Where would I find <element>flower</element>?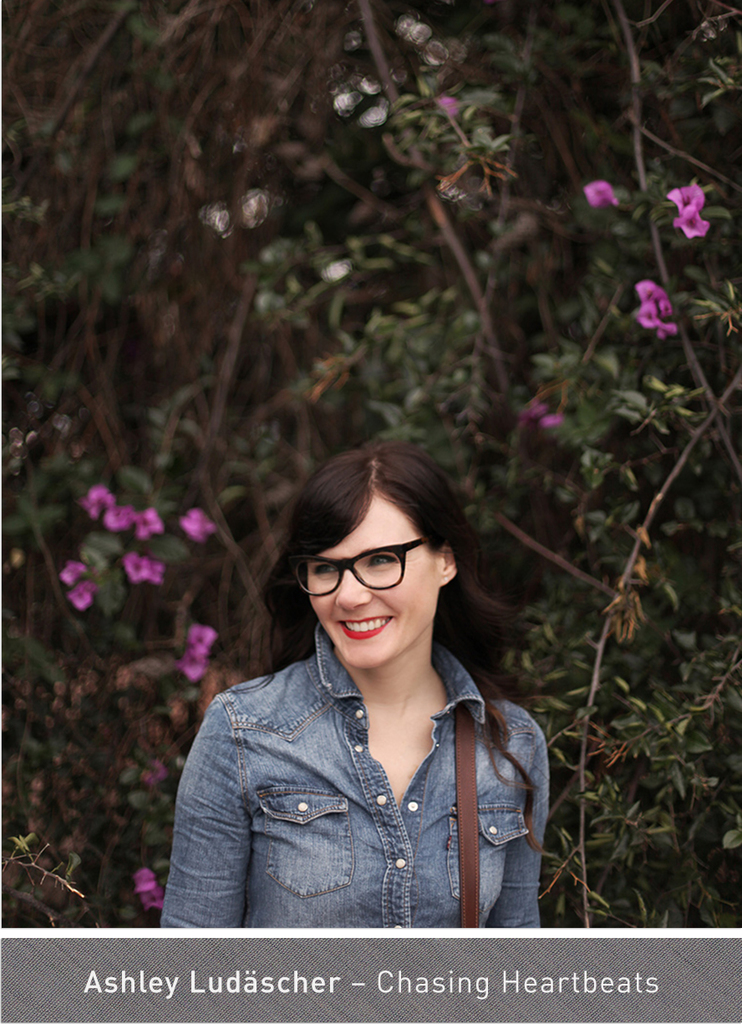
At 178, 509, 206, 550.
